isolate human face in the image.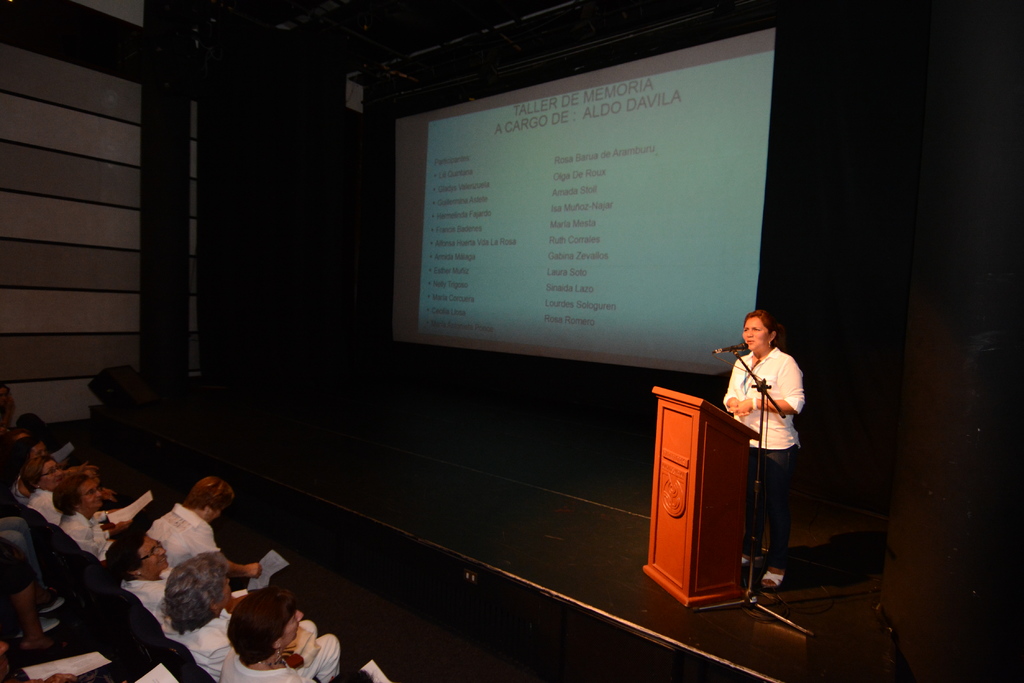
Isolated region: 136,532,168,567.
